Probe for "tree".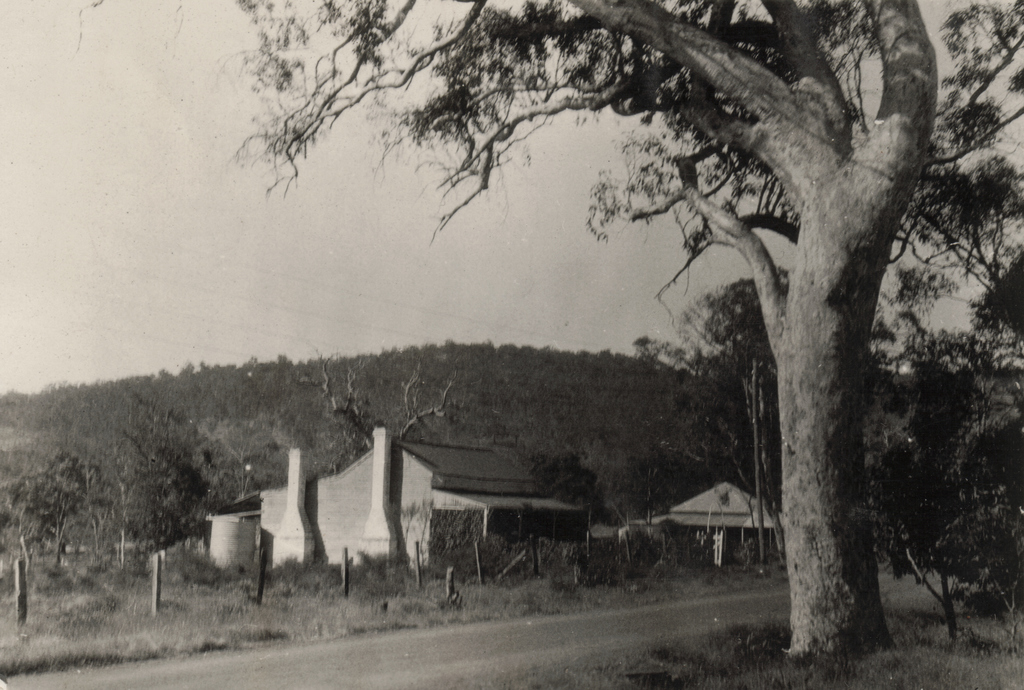
Probe result: 80/0/1023/689.
